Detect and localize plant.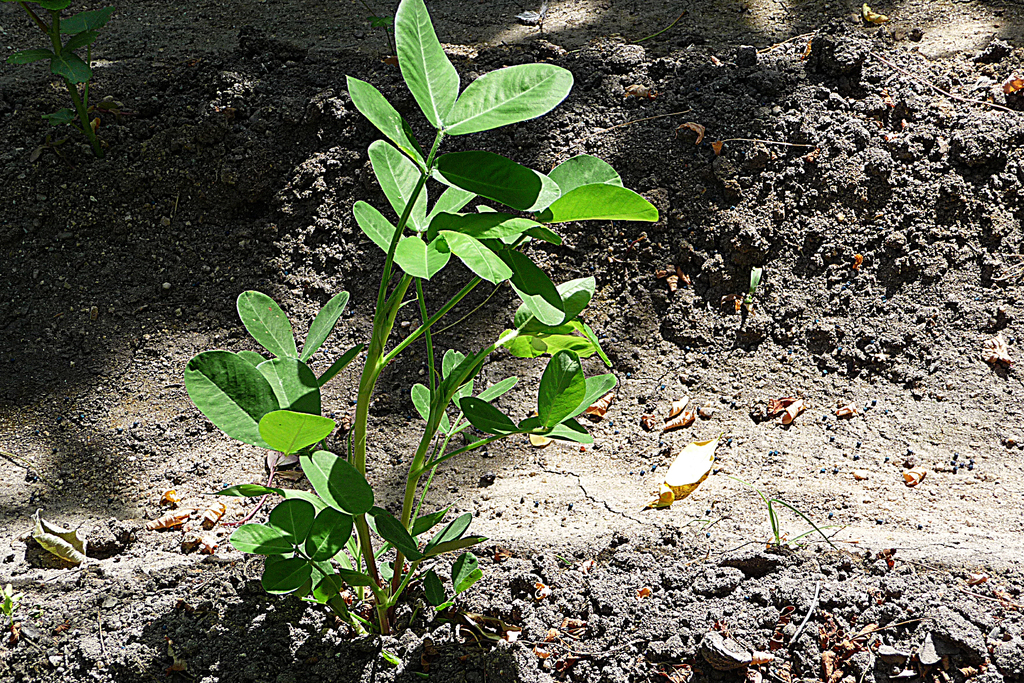
Localized at (170, 233, 620, 543).
